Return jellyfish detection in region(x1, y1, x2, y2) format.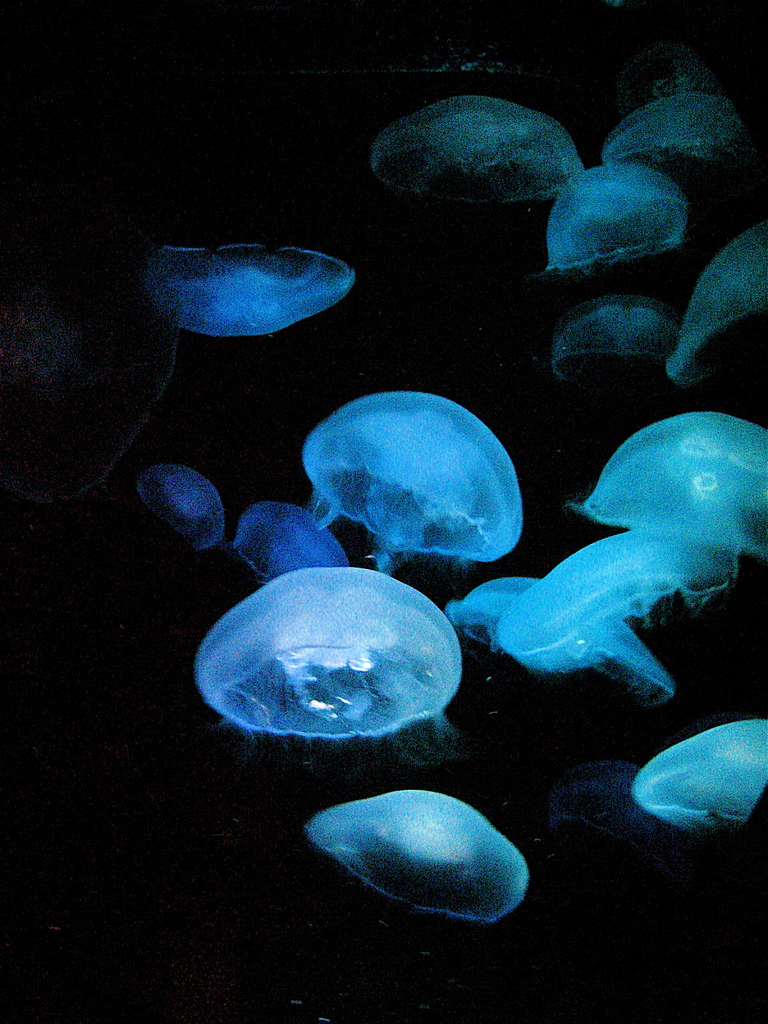
region(546, 305, 679, 380).
